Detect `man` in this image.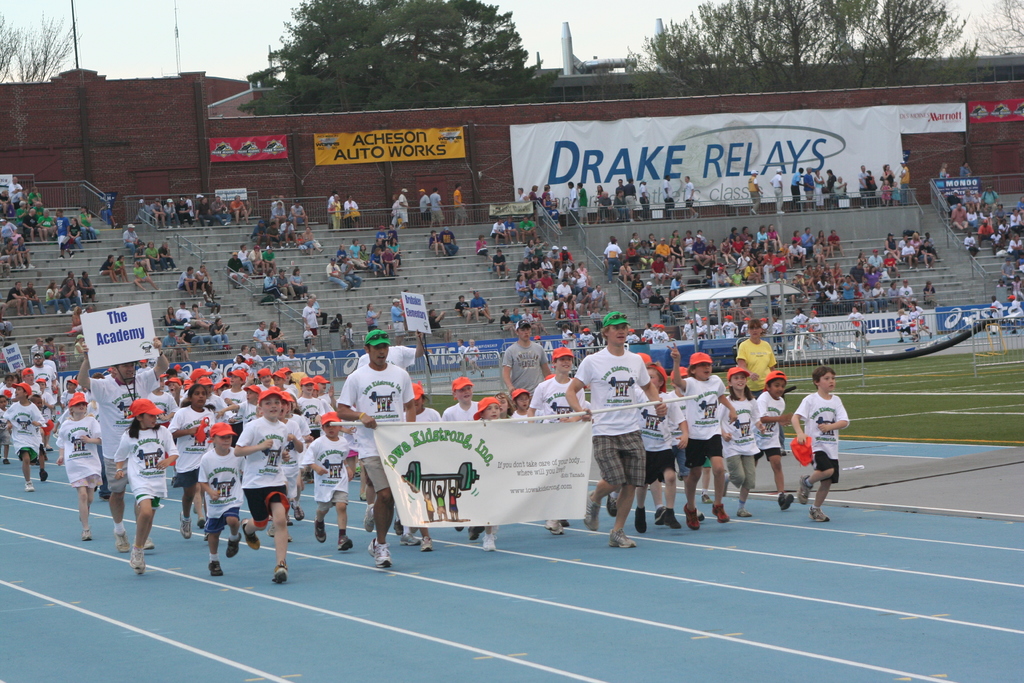
Detection: [x1=72, y1=338, x2=177, y2=557].
